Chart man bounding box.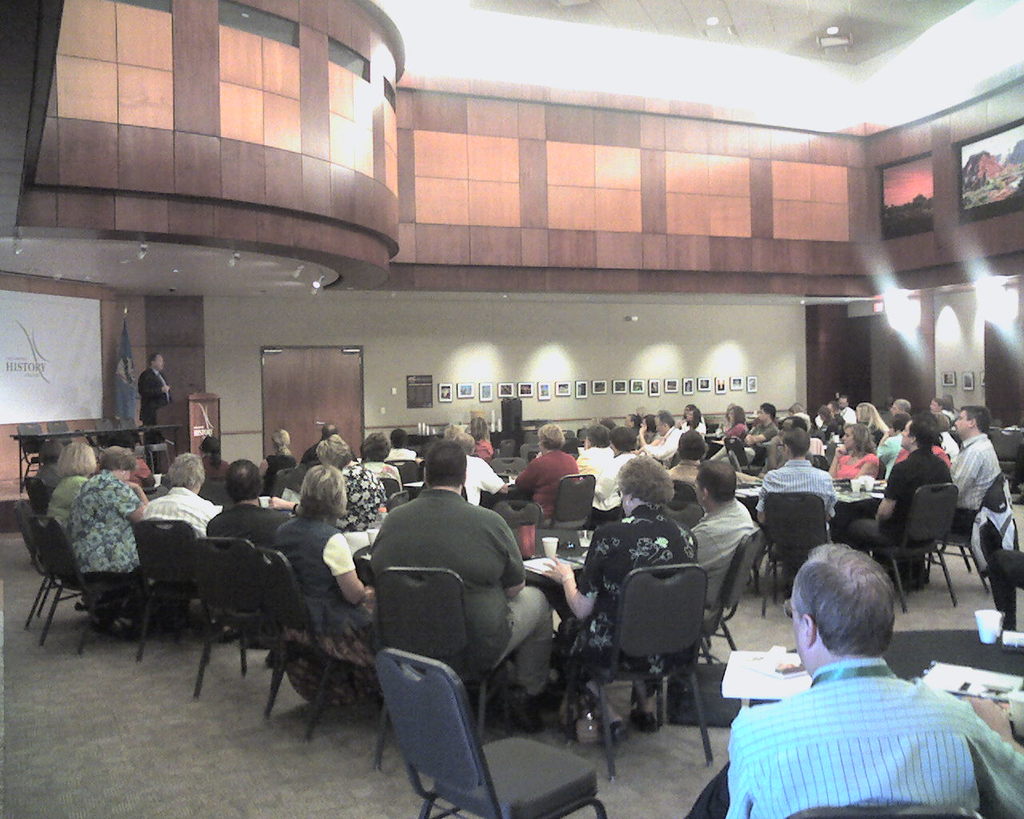
Charted: 139:351:174:445.
